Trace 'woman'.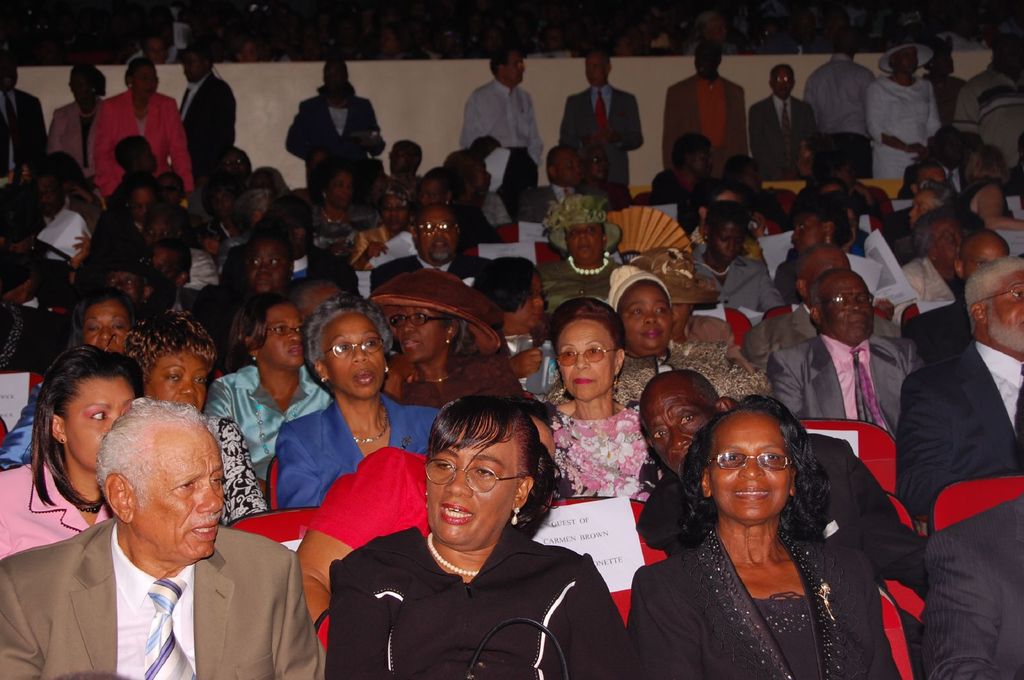
Traced to <bbox>0, 346, 135, 562</bbox>.
